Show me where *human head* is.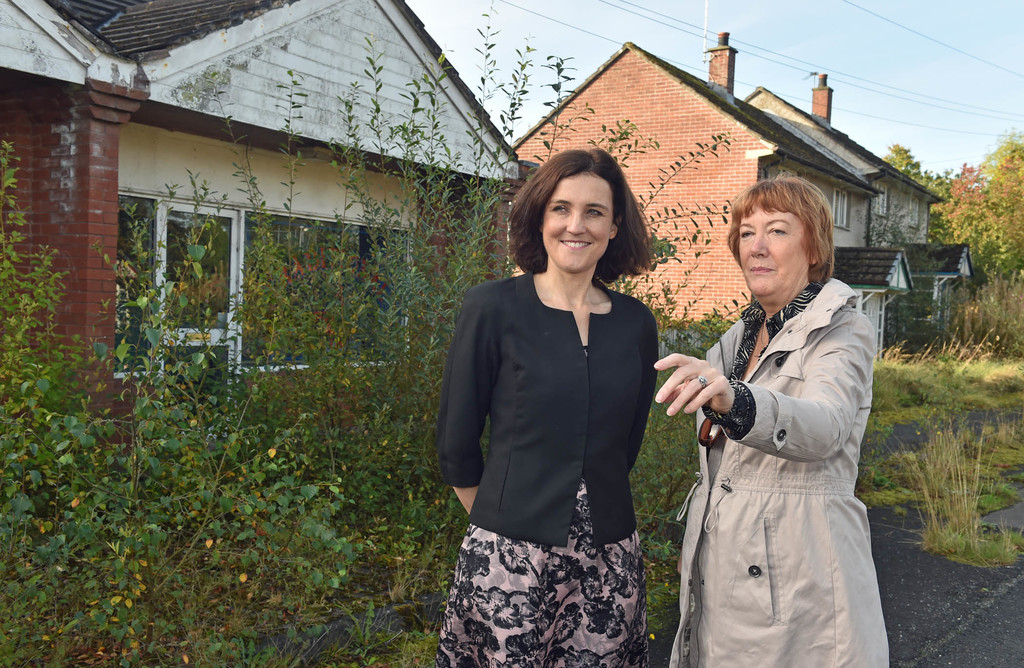
*human head* is at 726, 177, 835, 299.
